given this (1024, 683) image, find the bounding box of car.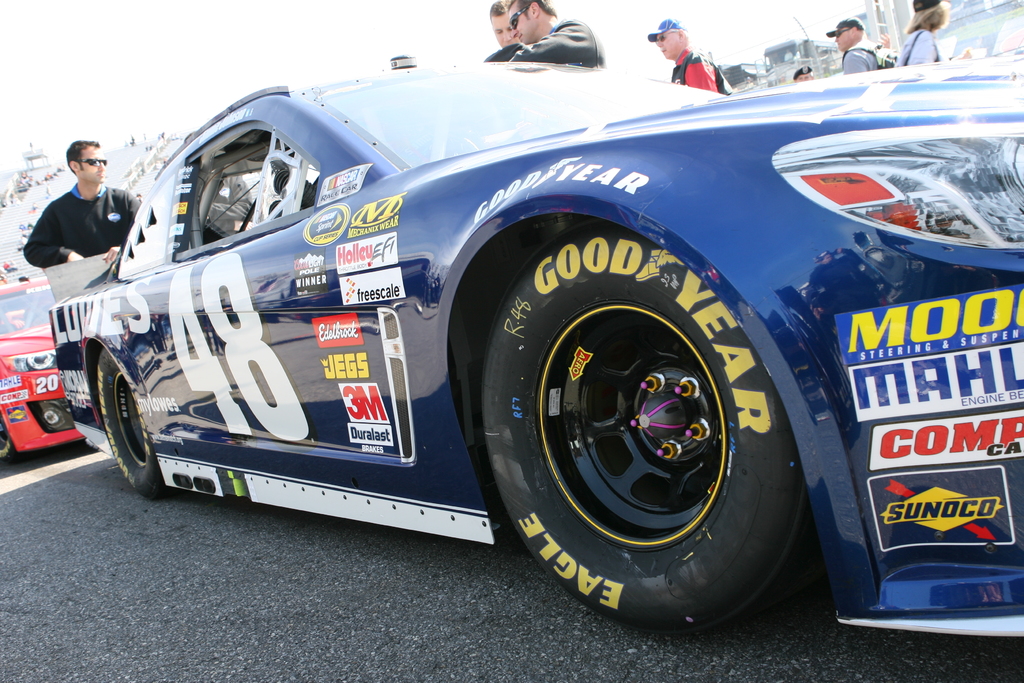
48:55:1023:646.
